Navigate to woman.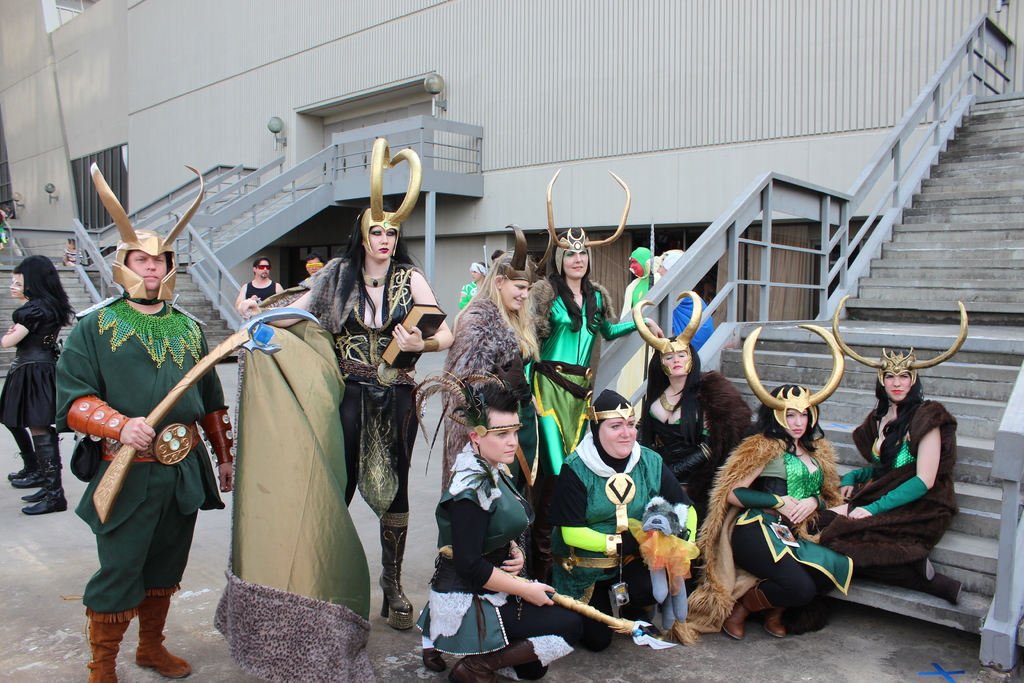
Navigation target: pyautogui.locateOnScreen(546, 230, 667, 470).
